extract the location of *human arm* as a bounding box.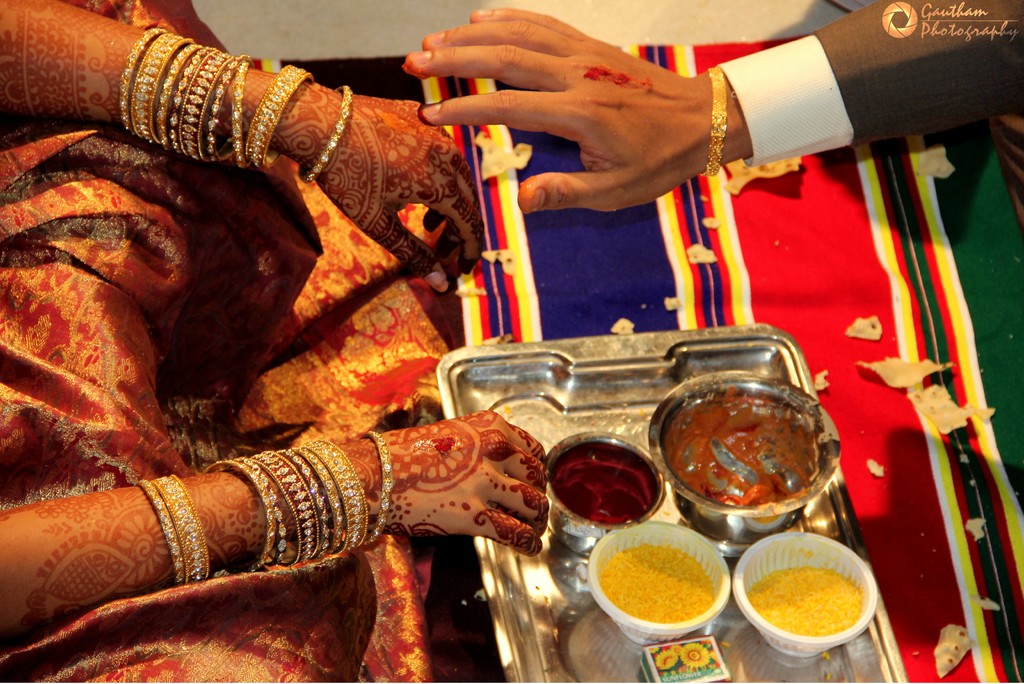
(392, 0, 1023, 226).
